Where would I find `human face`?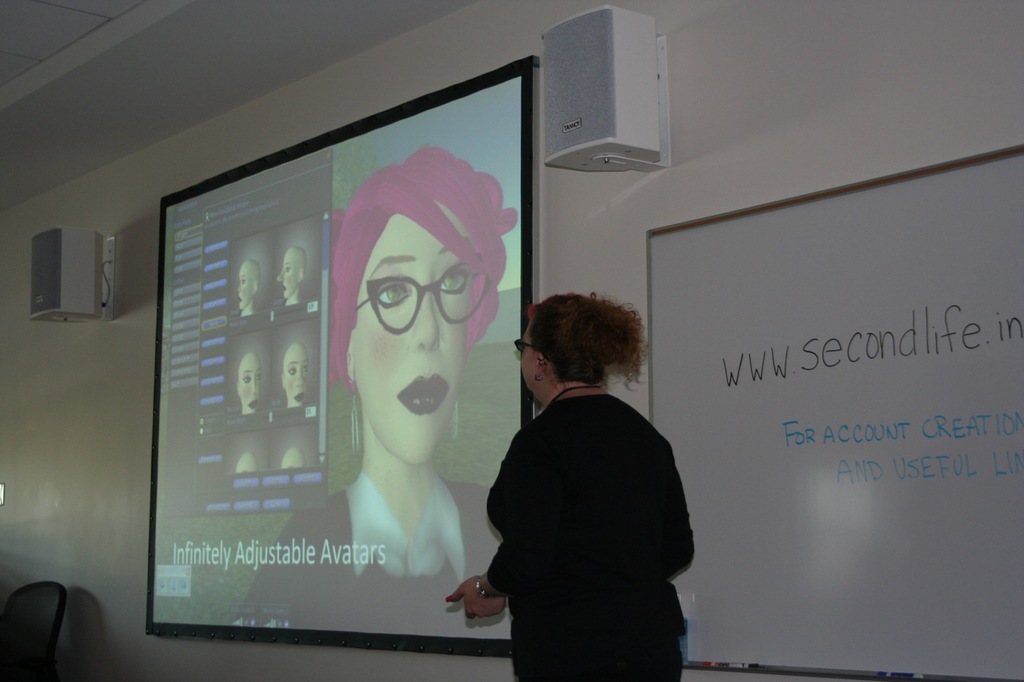
At (286,347,312,403).
